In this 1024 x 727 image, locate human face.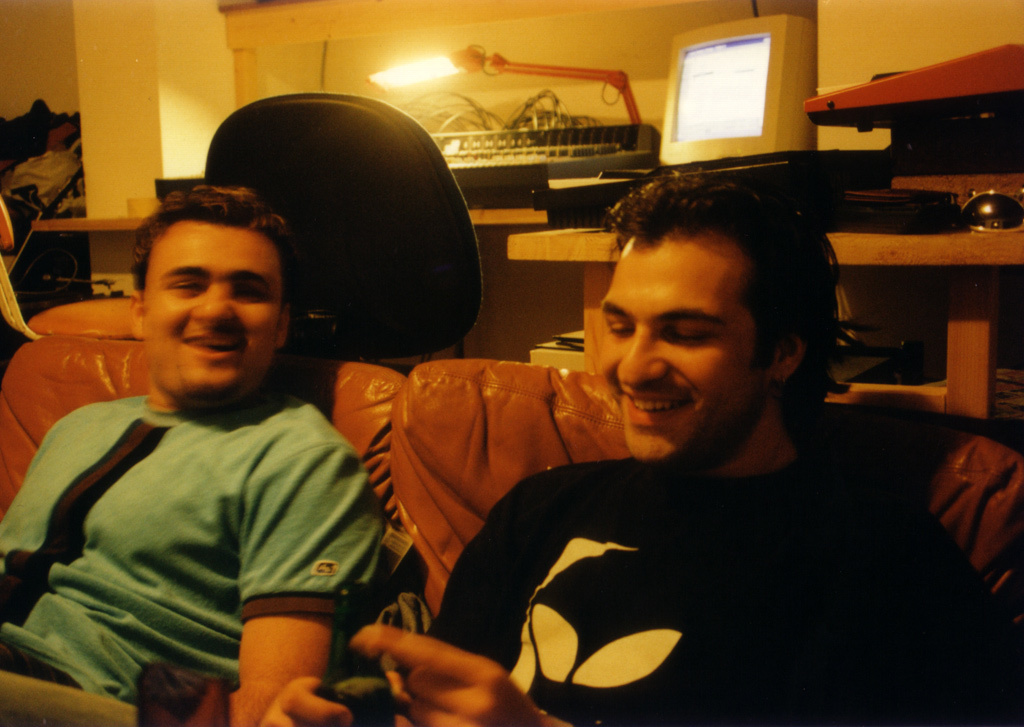
Bounding box: {"left": 142, "top": 220, "right": 285, "bottom": 417}.
